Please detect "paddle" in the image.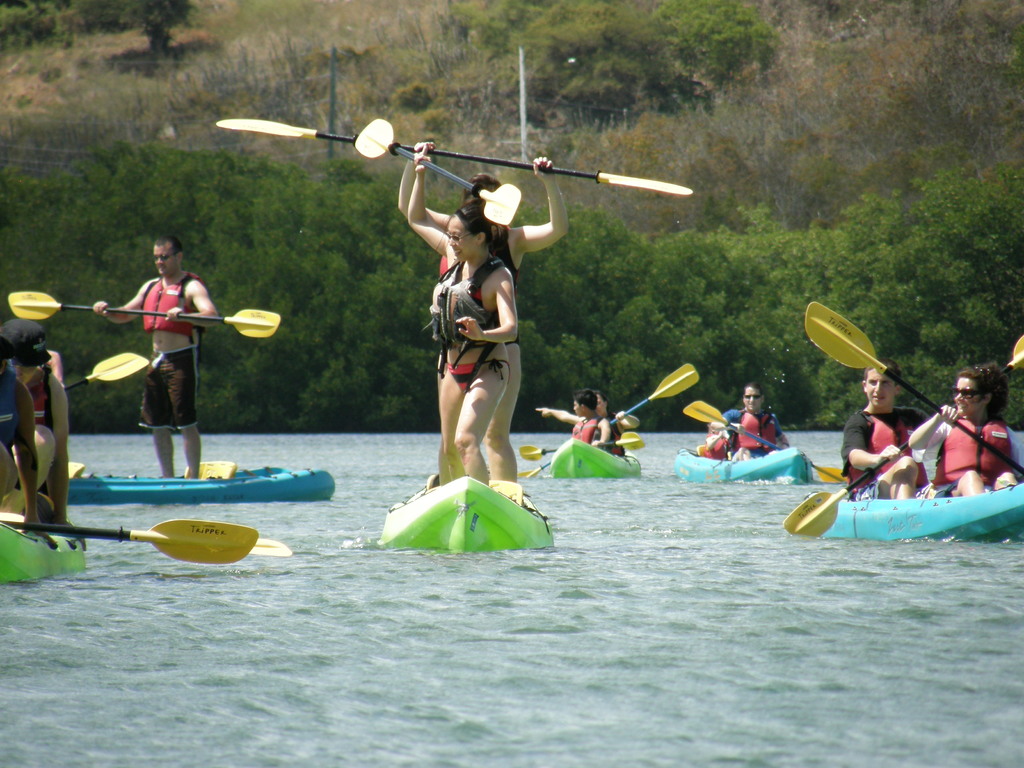
region(514, 428, 662, 482).
